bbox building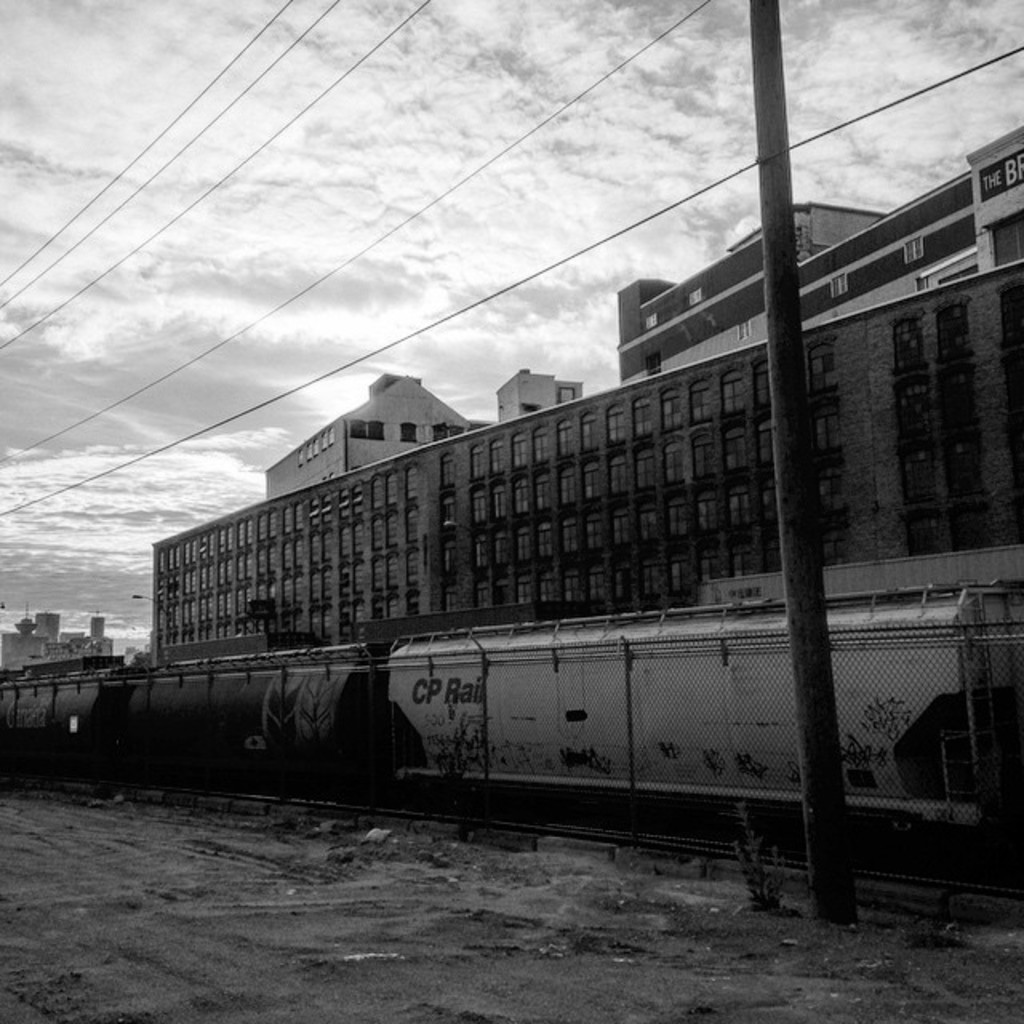
bbox=[149, 107, 1022, 637]
